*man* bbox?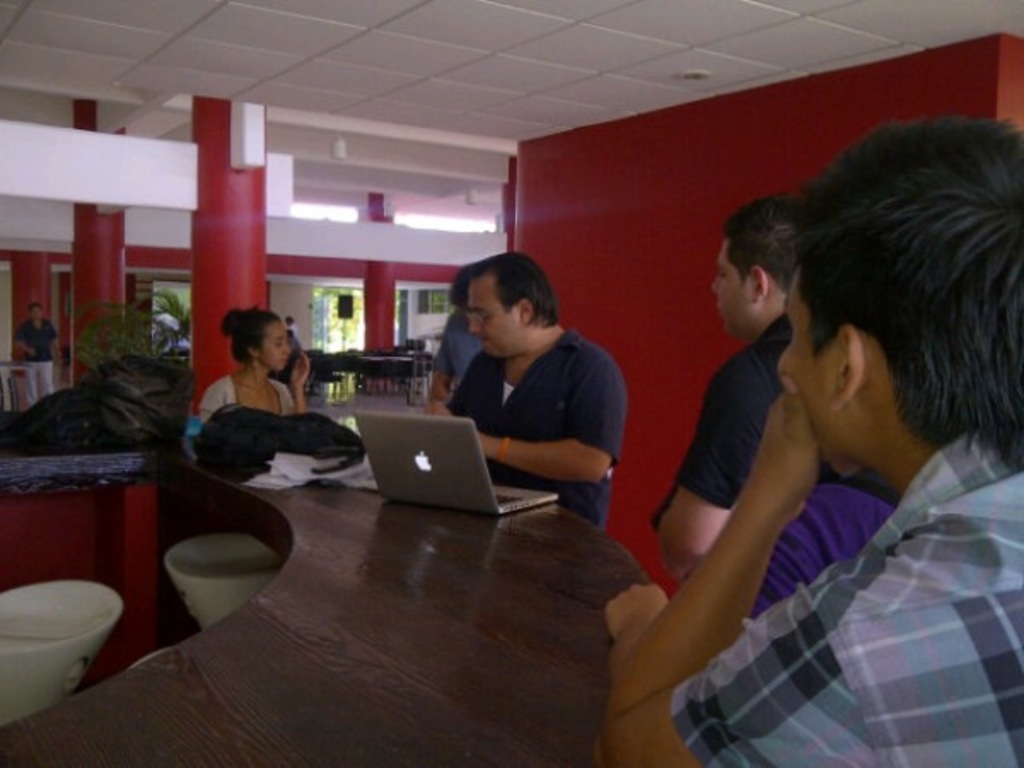
(left=432, top=247, right=625, bottom=524)
